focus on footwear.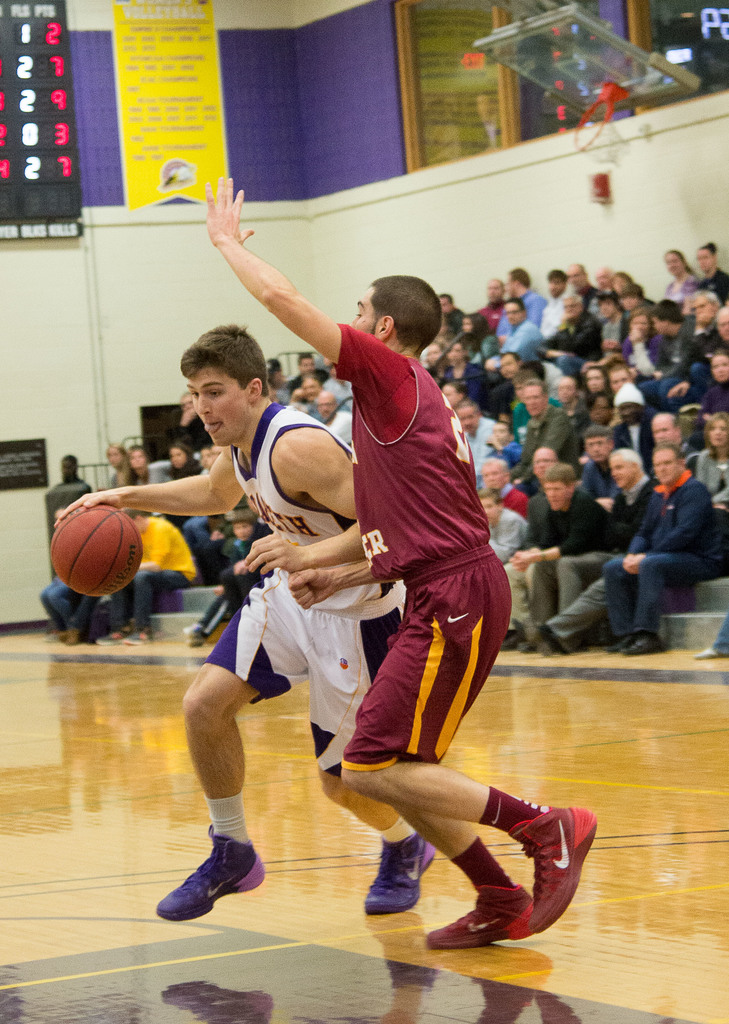
Focused at (499, 801, 598, 936).
